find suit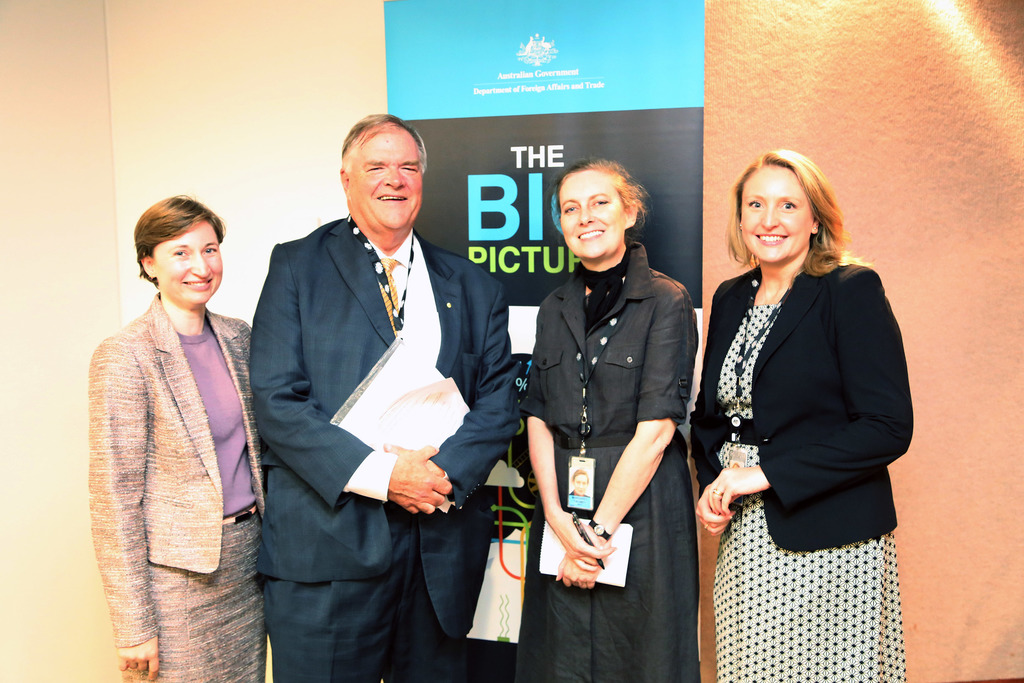
pyautogui.locateOnScreen(84, 291, 254, 646)
